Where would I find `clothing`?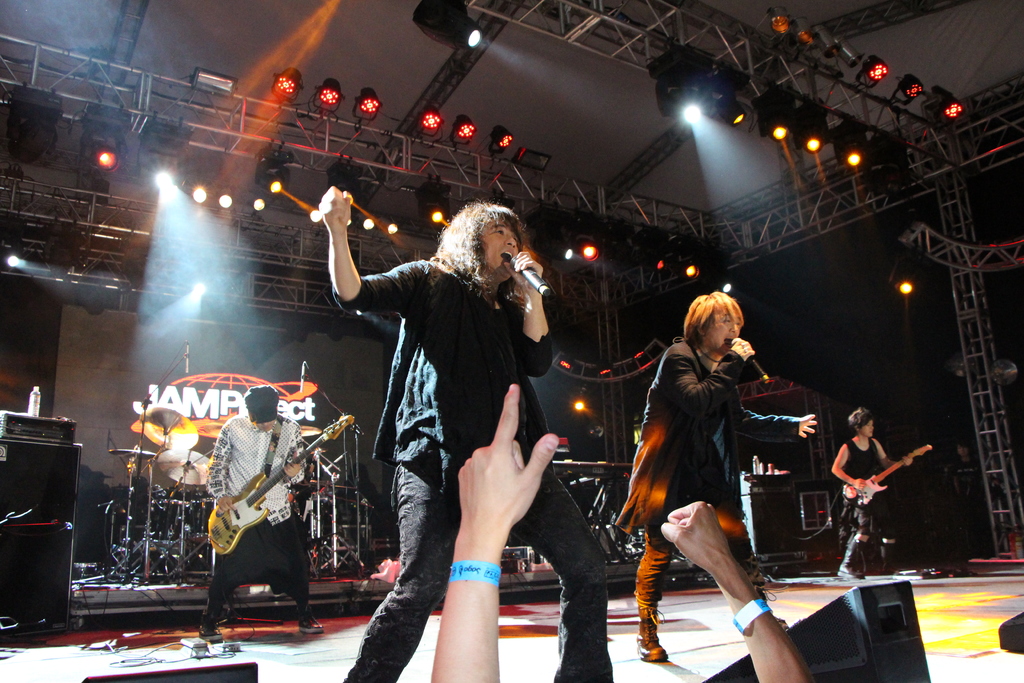
At box(328, 256, 617, 682).
